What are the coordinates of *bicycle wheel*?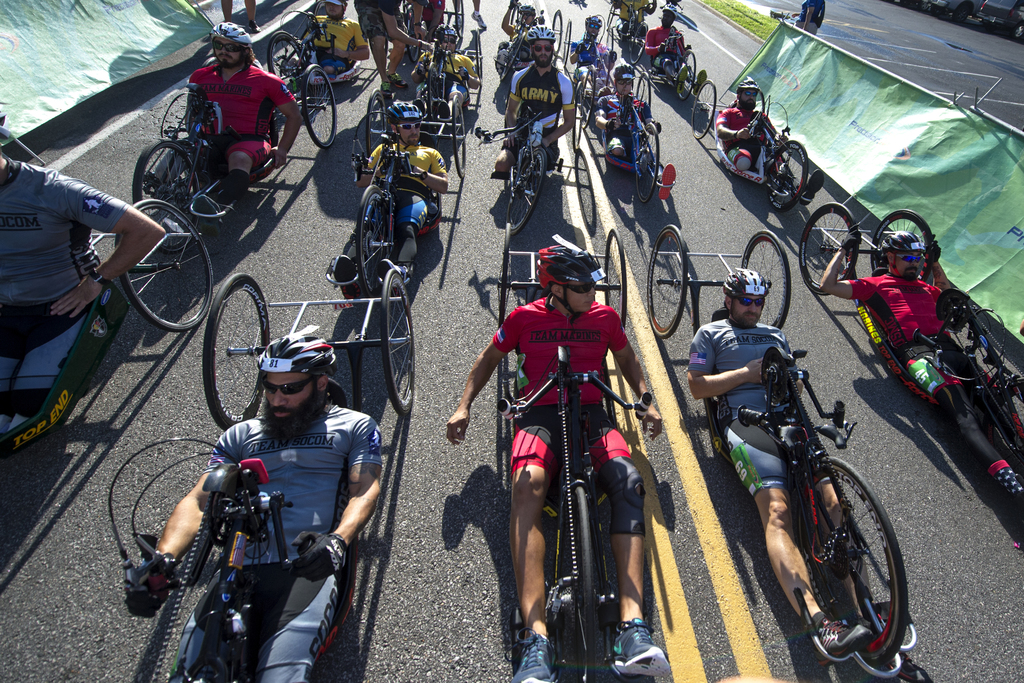
bbox=(572, 484, 602, 682).
